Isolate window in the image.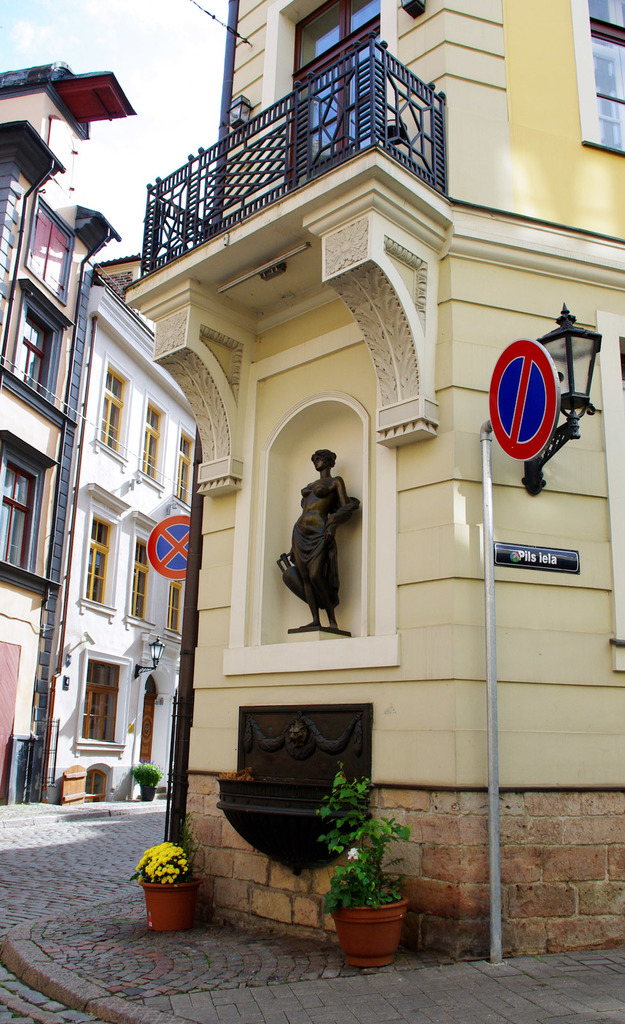
Isolated region: left=15, top=296, right=56, bottom=403.
